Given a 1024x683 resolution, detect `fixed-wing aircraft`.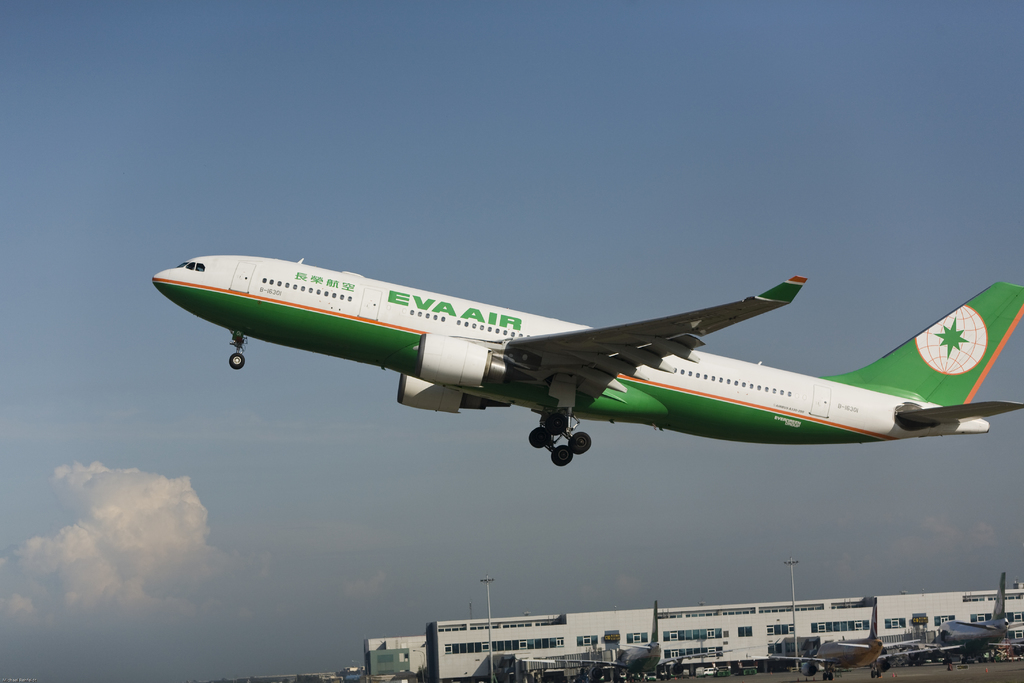
(152,253,1023,462).
